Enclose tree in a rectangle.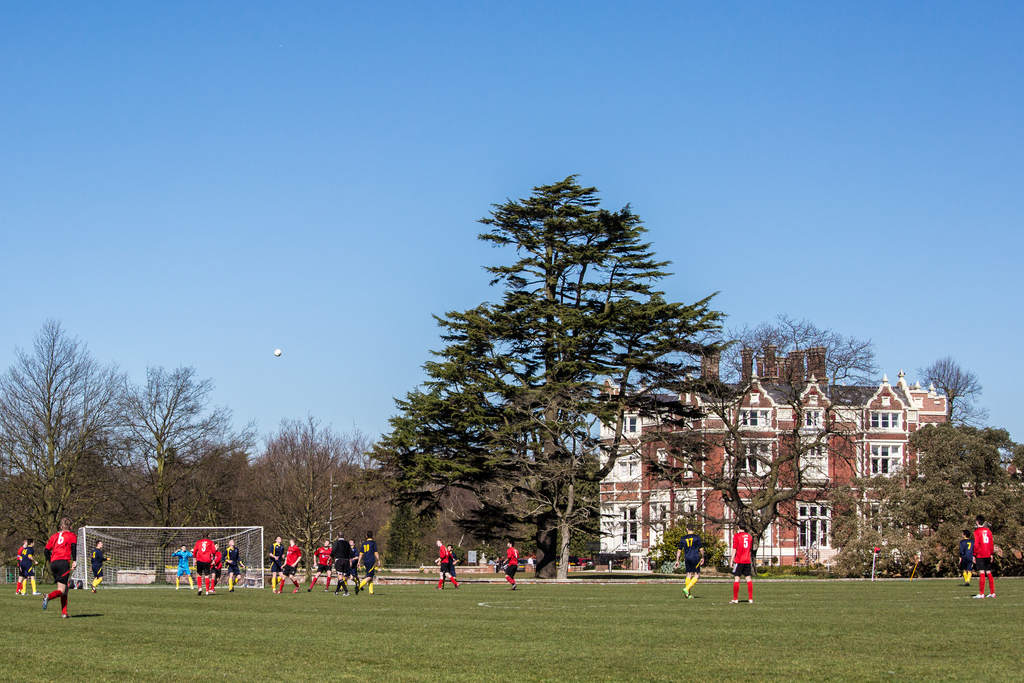
rect(828, 428, 1023, 582).
